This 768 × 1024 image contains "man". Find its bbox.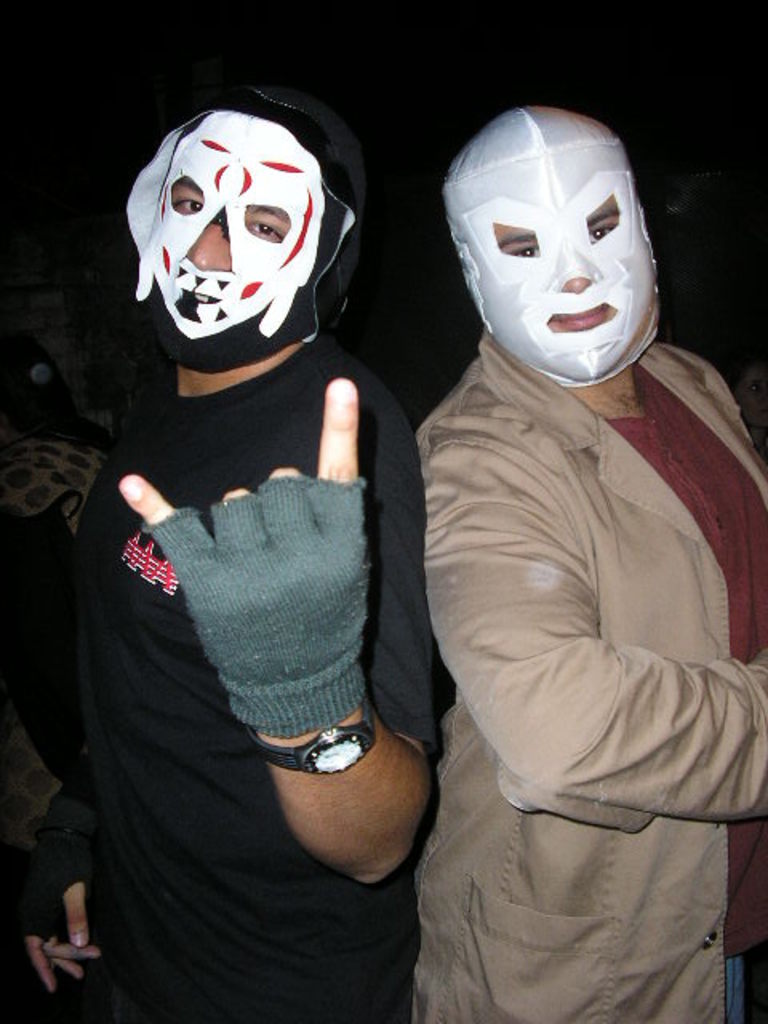
[408, 104, 766, 1022].
